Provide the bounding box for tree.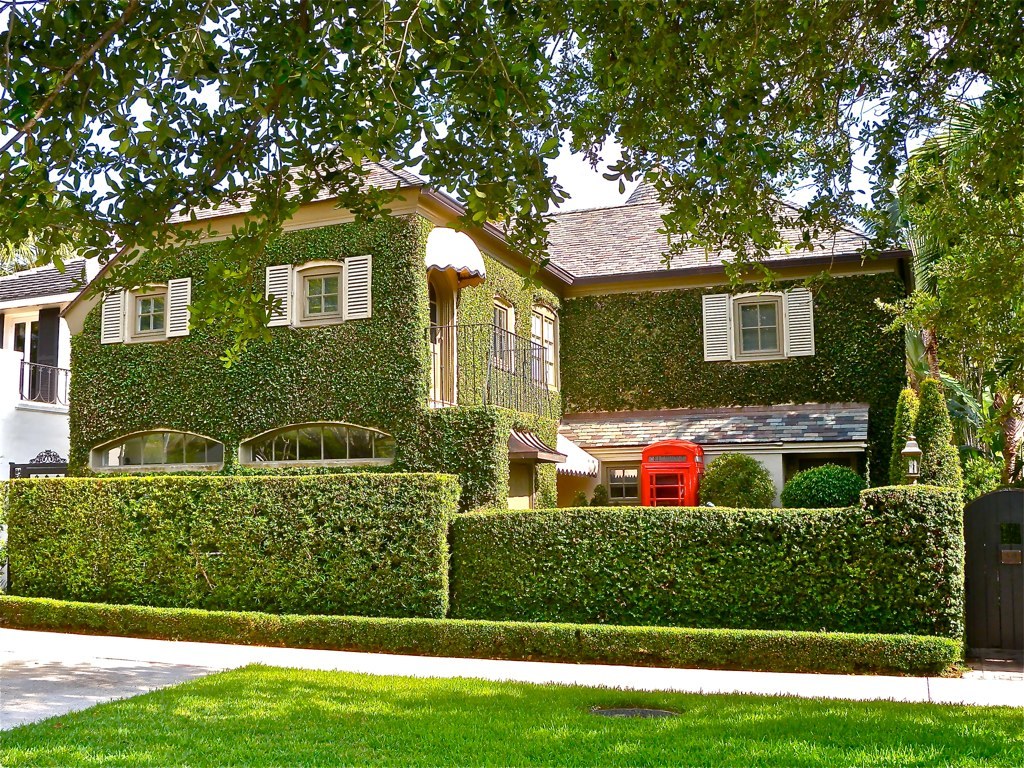
pyautogui.locateOnScreen(871, 91, 1023, 489).
